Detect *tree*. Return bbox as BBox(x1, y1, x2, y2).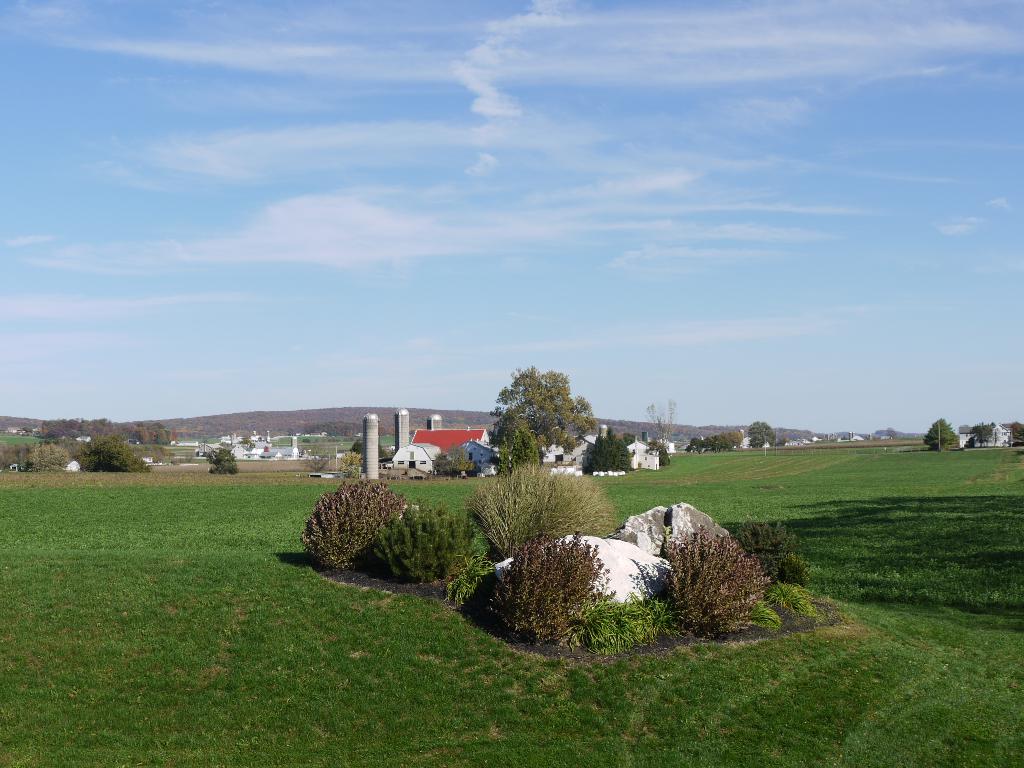
BBox(348, 438, 385, 461).
